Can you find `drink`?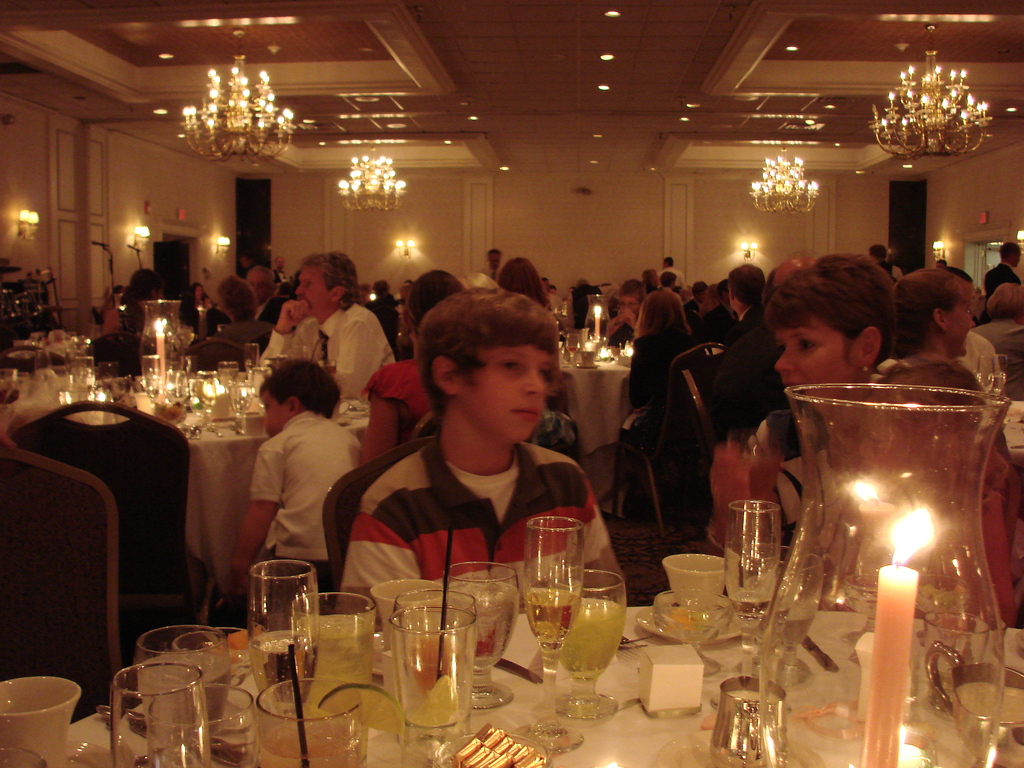
Yes, bounding box: bbox=(293, 609, 372, 701).
